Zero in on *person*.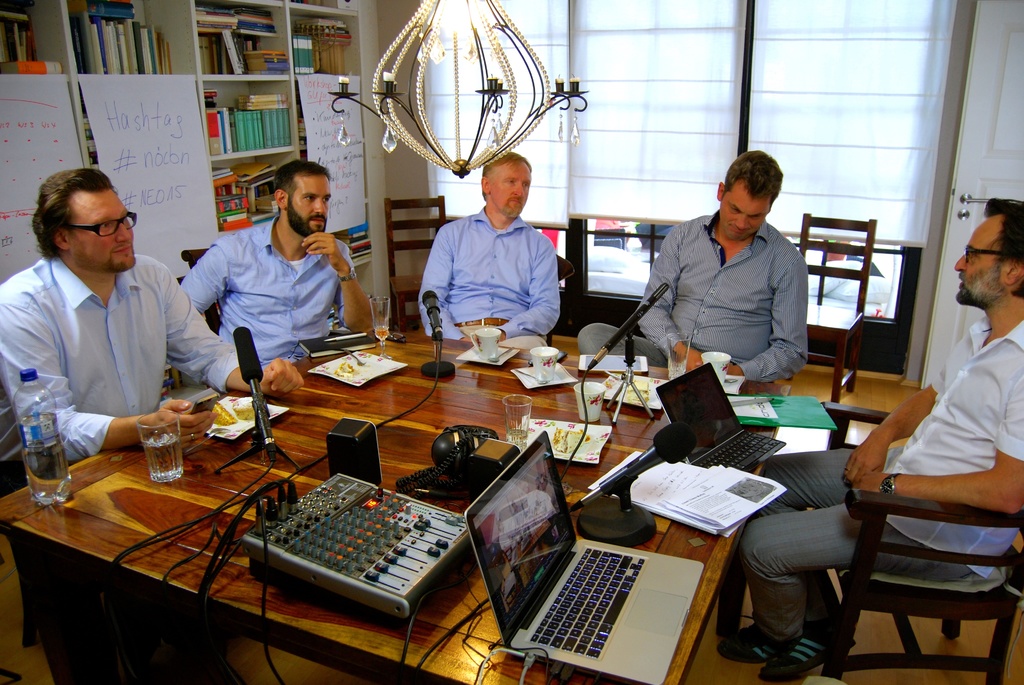
Zeroed in: 716, 198, 1023, 681.
